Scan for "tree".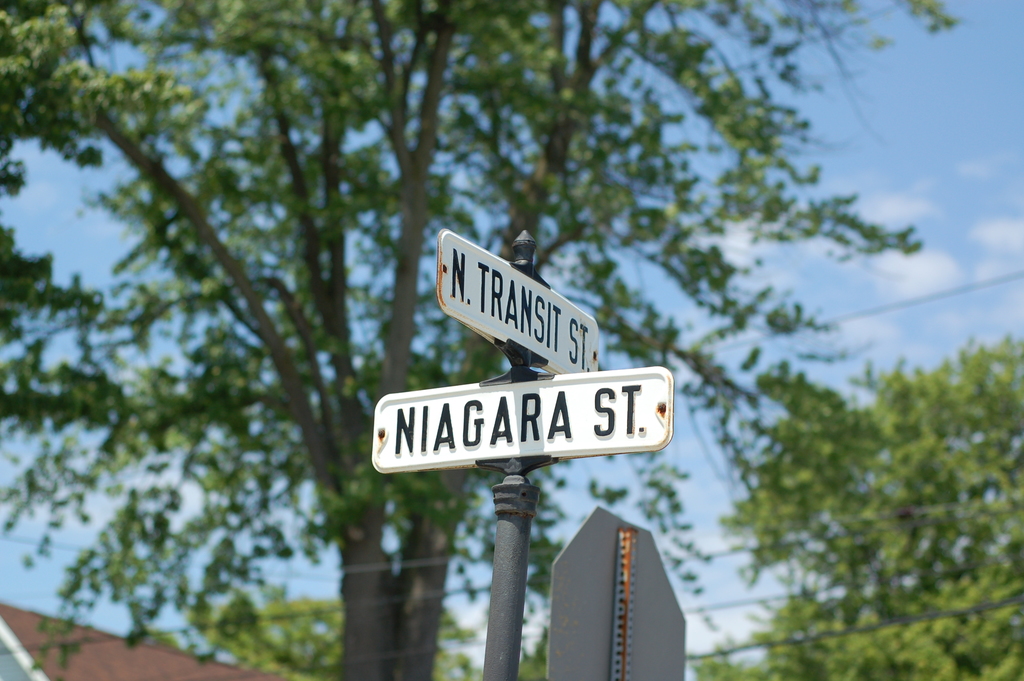
Scan result: <bbox>692, 346, 1023, 680</bbox>.
